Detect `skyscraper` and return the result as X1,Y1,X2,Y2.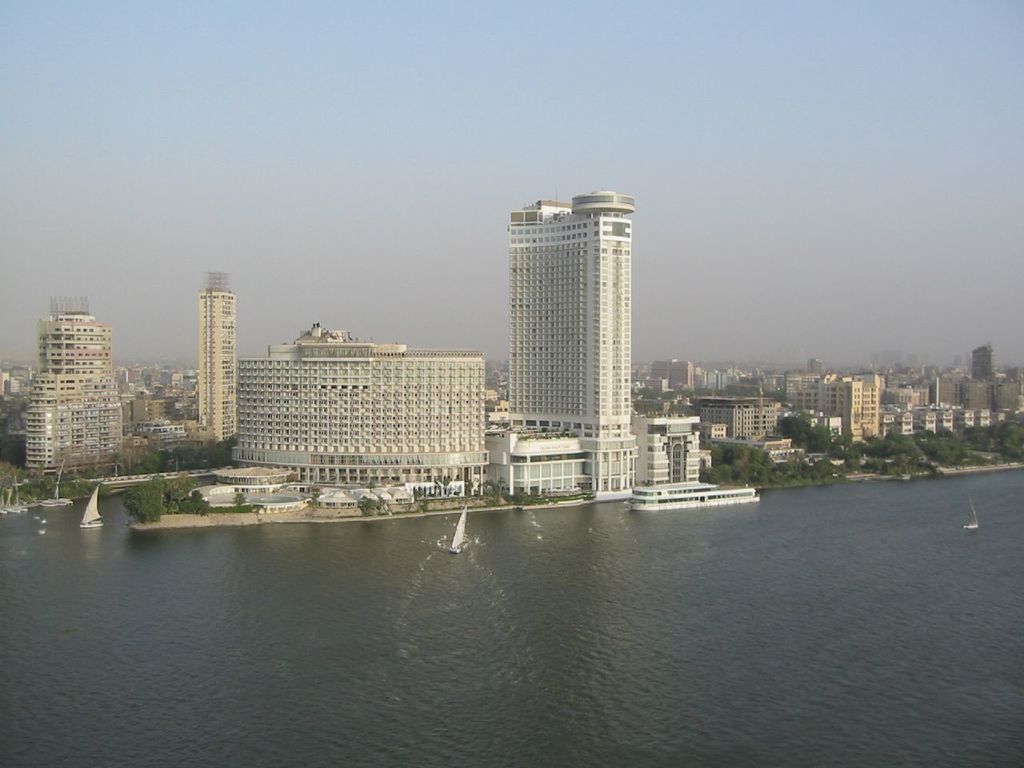
507,186,636,493.
